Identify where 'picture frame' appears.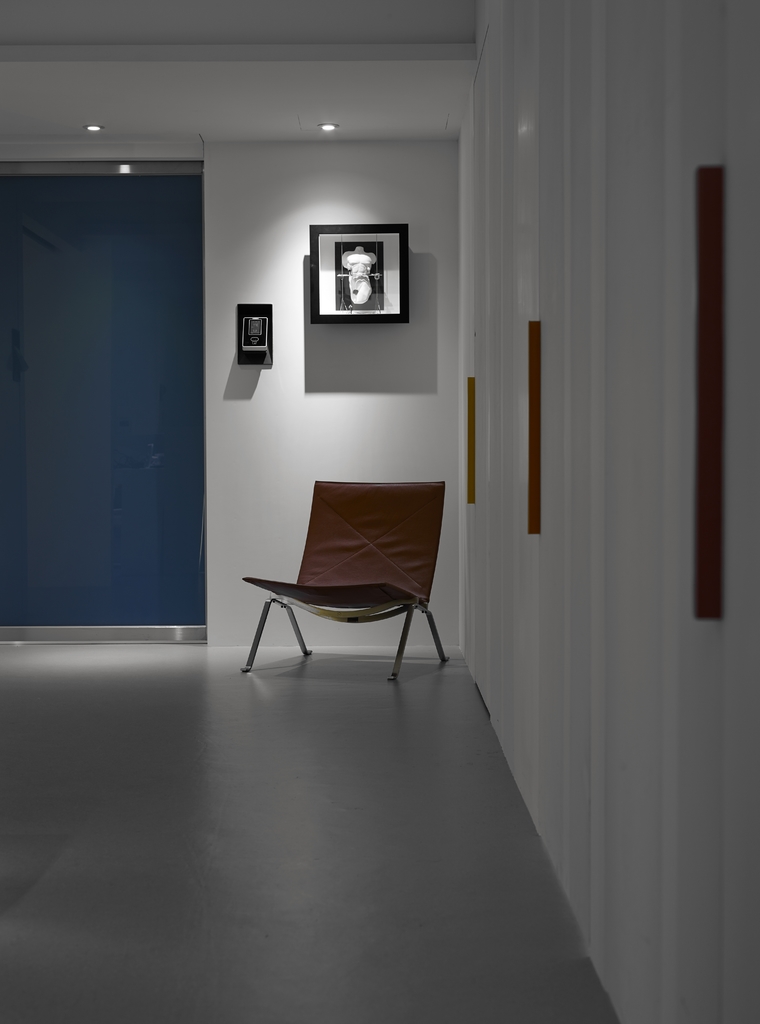
Appears at region(302, 218, 417, 330).
